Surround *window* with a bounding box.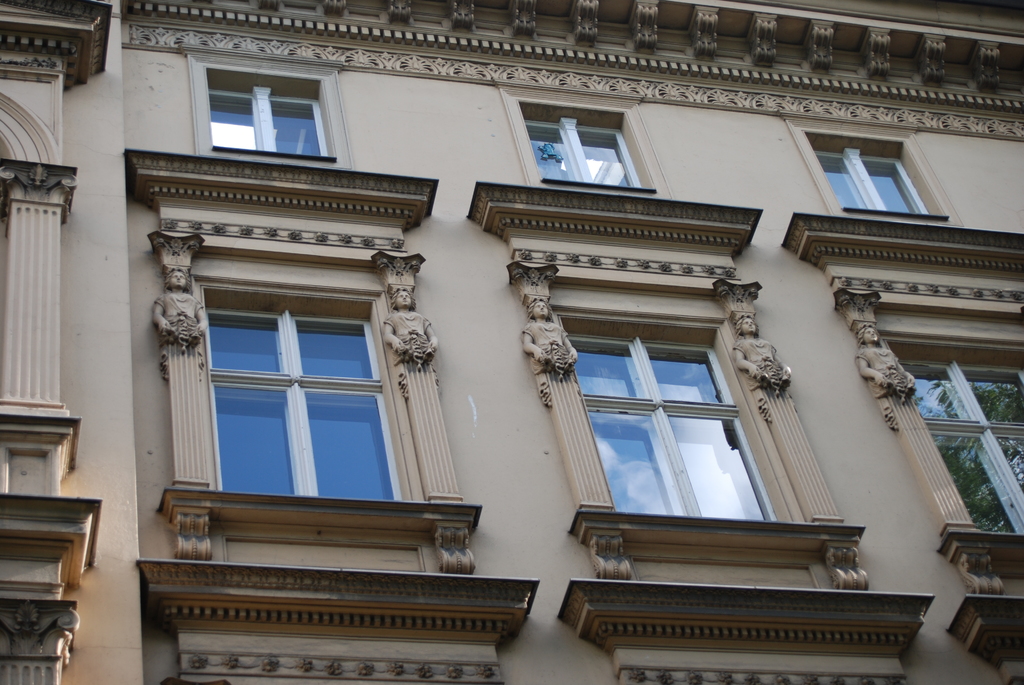
797, 127, 950, 216.
